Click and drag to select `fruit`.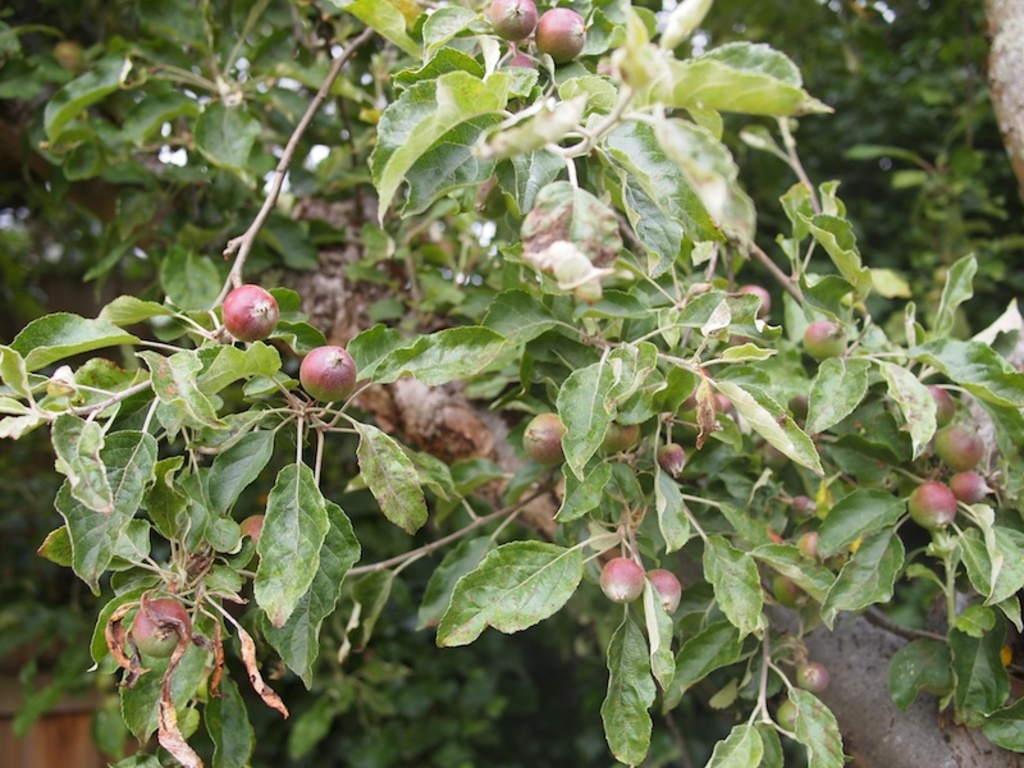
Selection: 517/406/573/468.
